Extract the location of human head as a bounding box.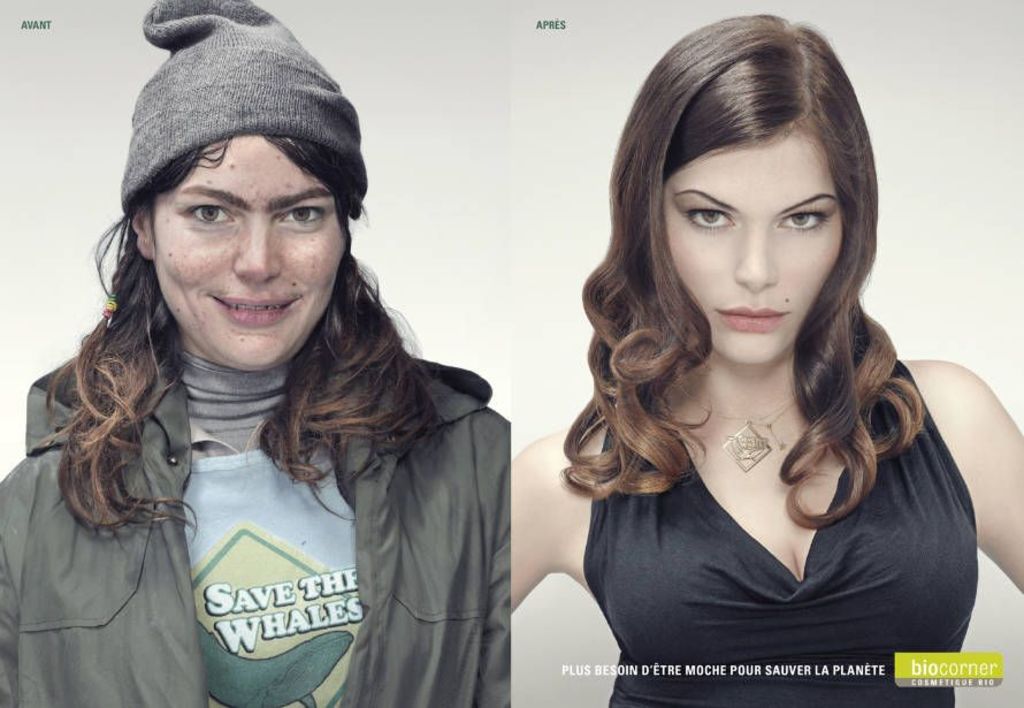
region(104, 30, 350, 333).
